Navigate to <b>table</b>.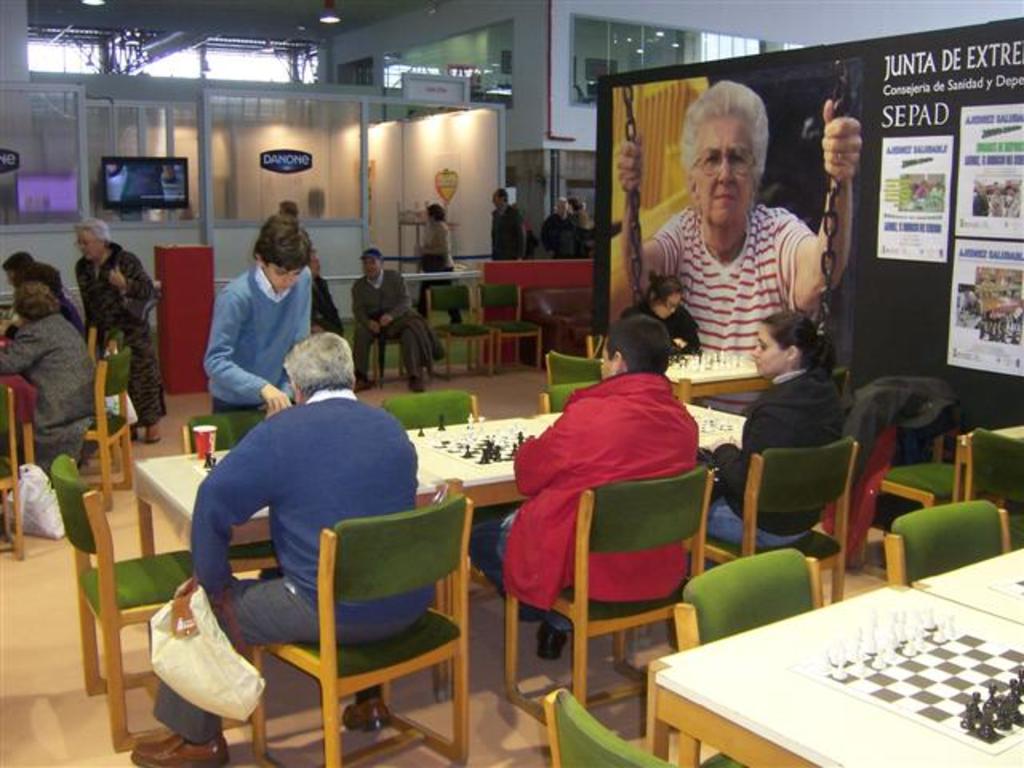
Navigation target: bbox=(131, 400, 752, 760).
